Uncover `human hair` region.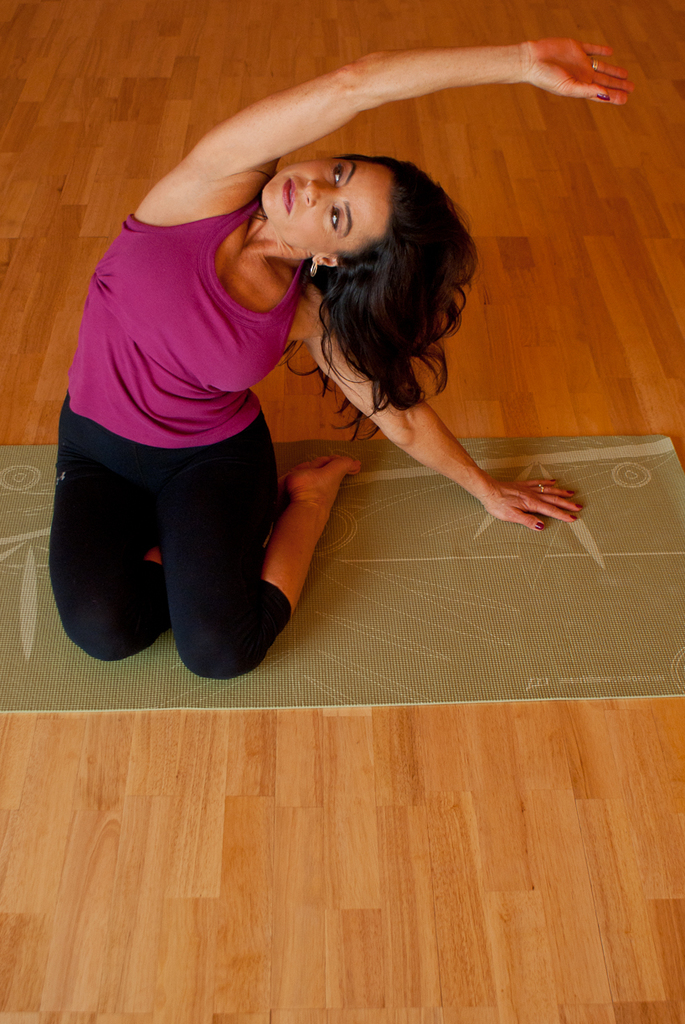
Uncovered: 303:118:484:426.
